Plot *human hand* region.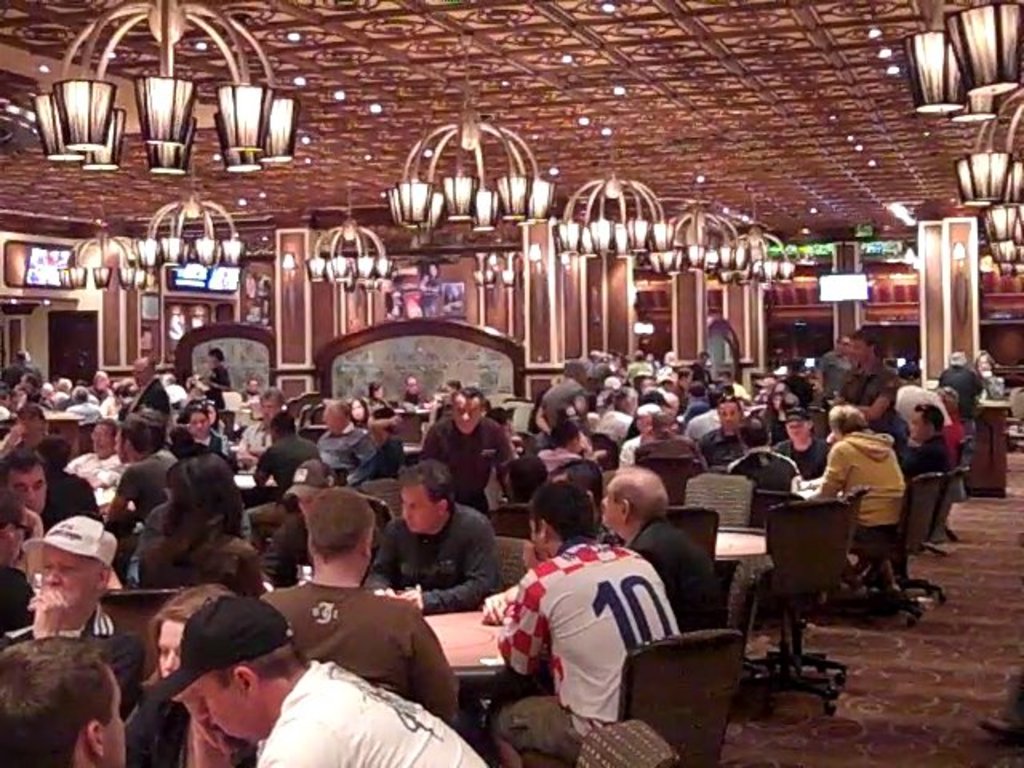
Plotted at <region>0, 523, 27, 565</region>.
